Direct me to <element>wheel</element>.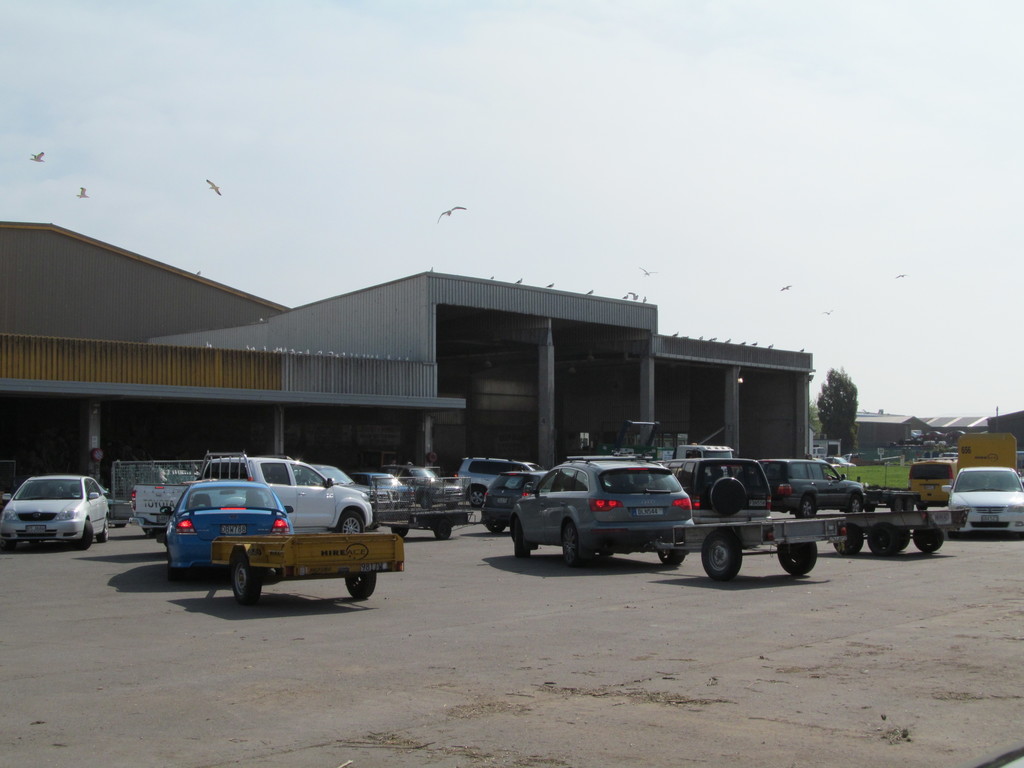
Direction: 870,524,899,554.
